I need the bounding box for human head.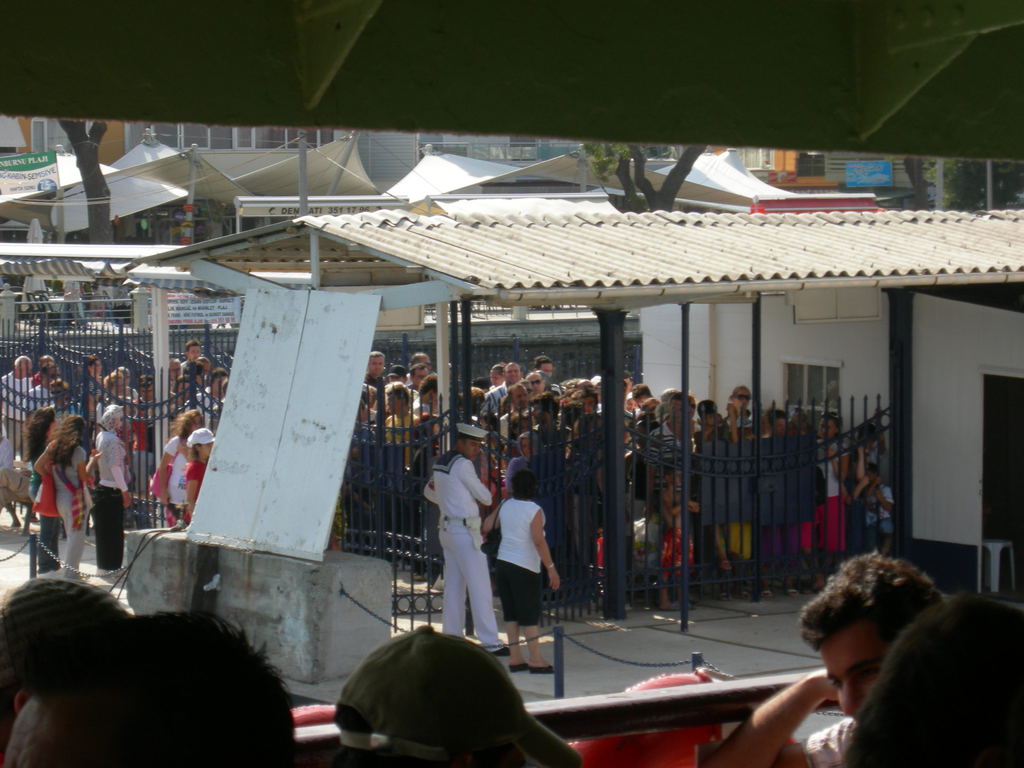
Here it is: 796:545:938:721.
